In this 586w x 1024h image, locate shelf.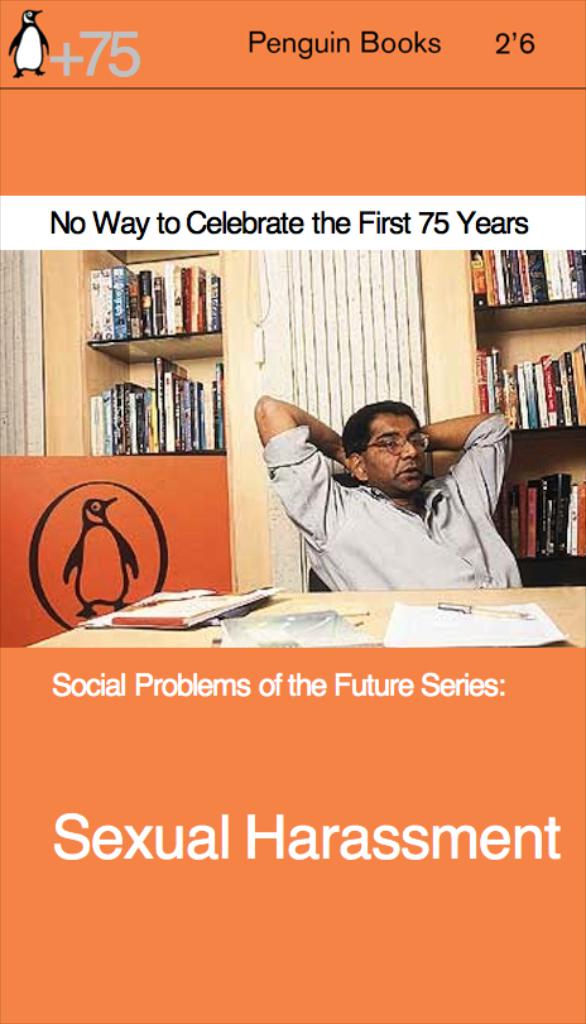
Bounding box: select_region(508, 451, 585, 583).
